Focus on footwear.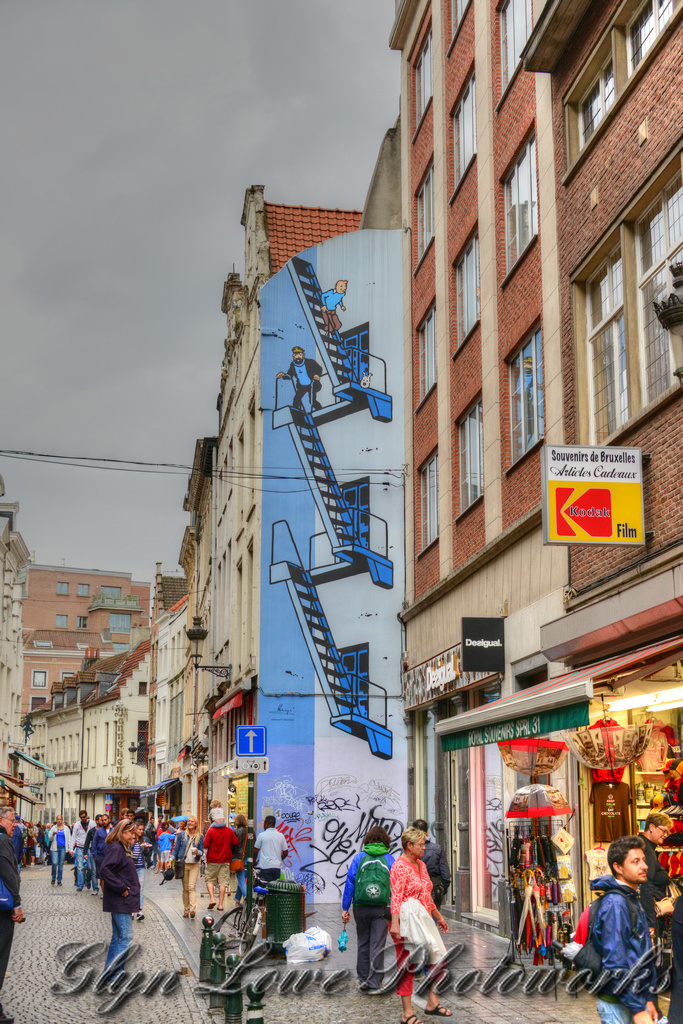
Focused at (208,900,215,909).
